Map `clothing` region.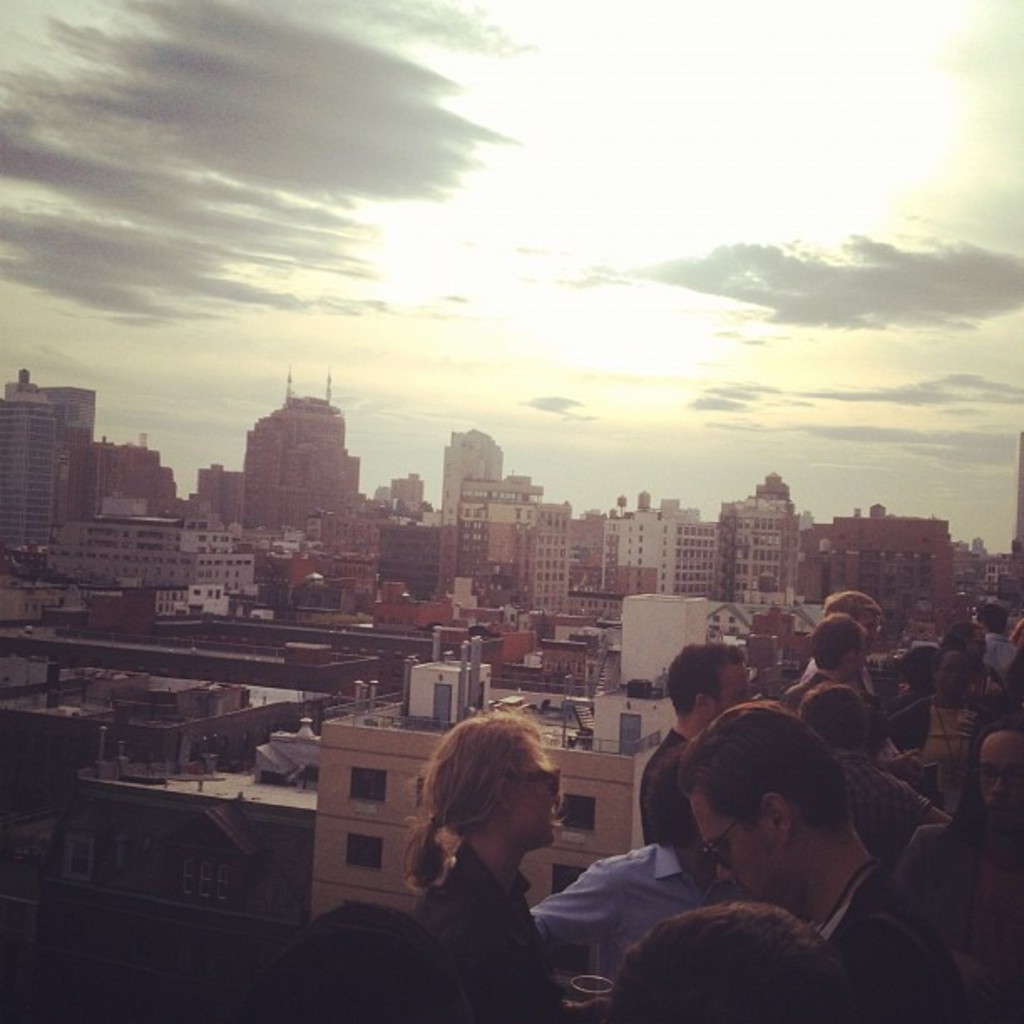
Mapped to bbox=[791, 860, 914, 1006].
